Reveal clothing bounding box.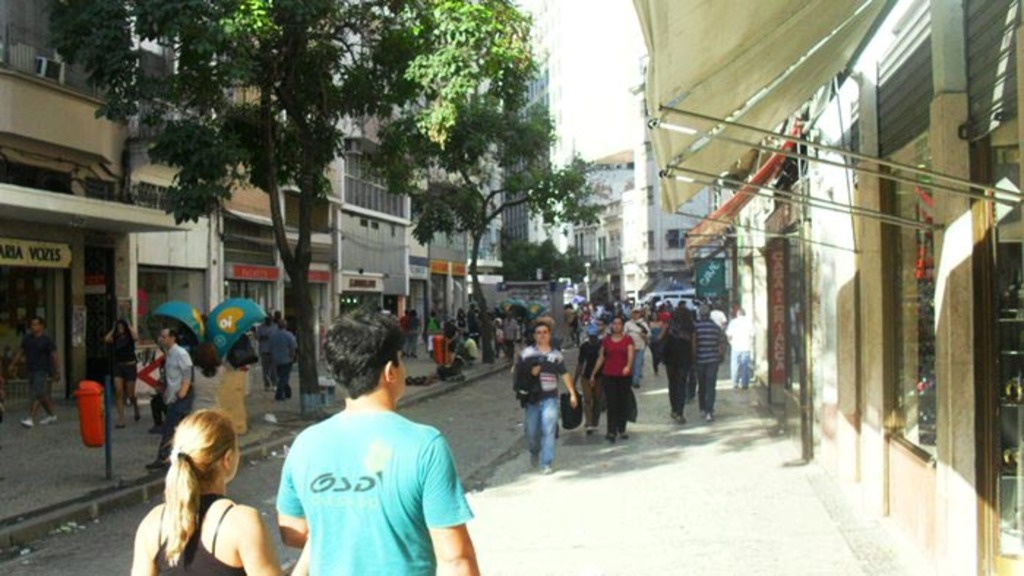
Revealed: crop(598, 333, 626, 431).
